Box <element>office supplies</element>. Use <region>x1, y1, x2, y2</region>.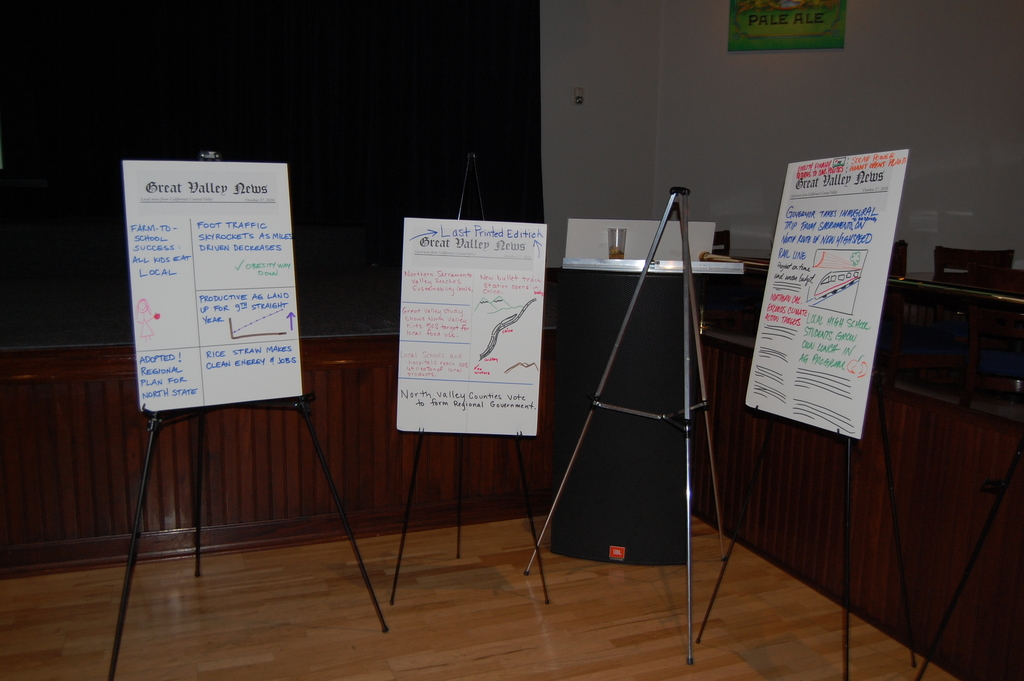
<region>541, 216, 717, 570</region>.
